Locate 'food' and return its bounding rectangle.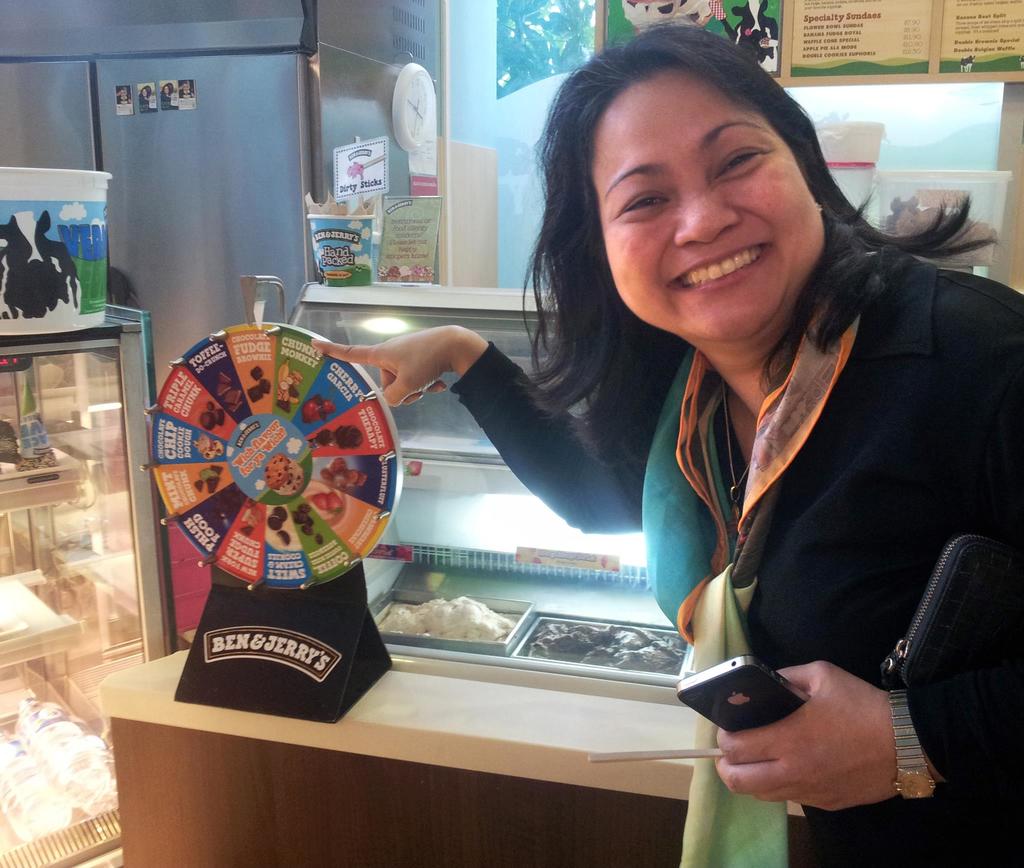
{"left": 217, "top": 370, "right": 245, "bottom": 414}.
